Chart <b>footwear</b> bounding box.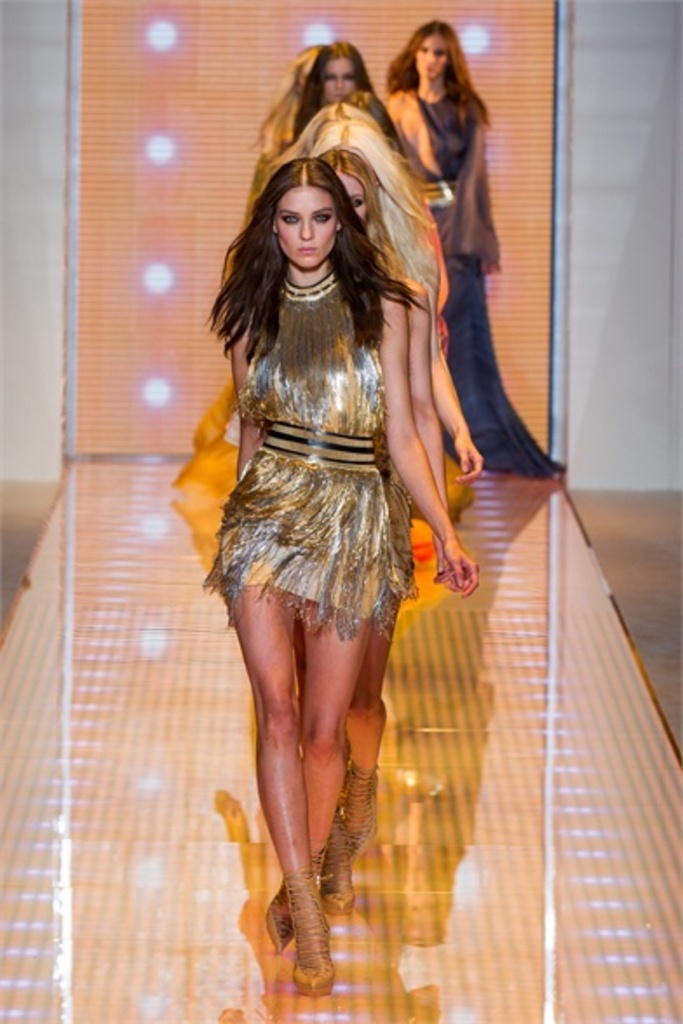
Charted: (left=335, top=763, right=378, bottom=899).
